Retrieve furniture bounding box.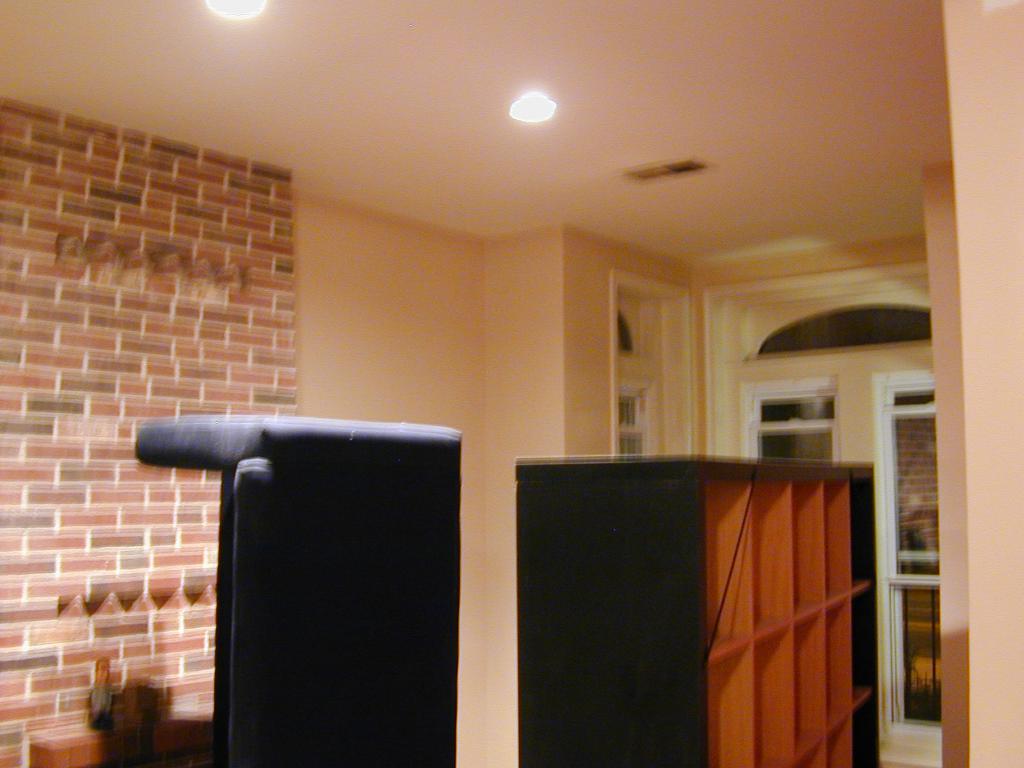
Bounding box: Rect(140, 416, 463, 767).
